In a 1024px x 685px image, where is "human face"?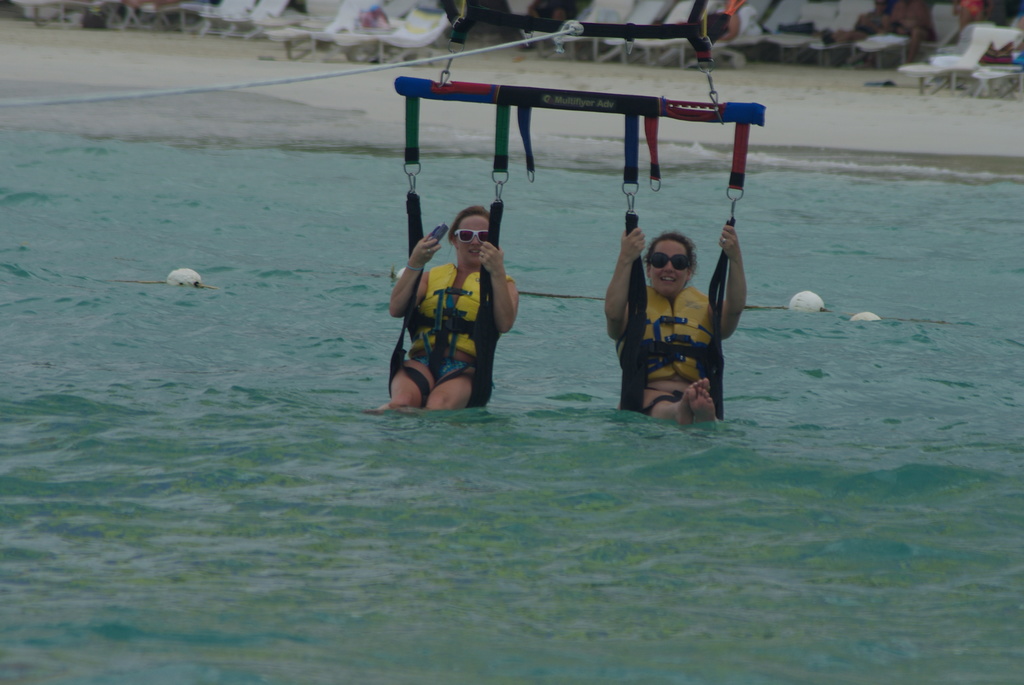
454 217 491 265.
